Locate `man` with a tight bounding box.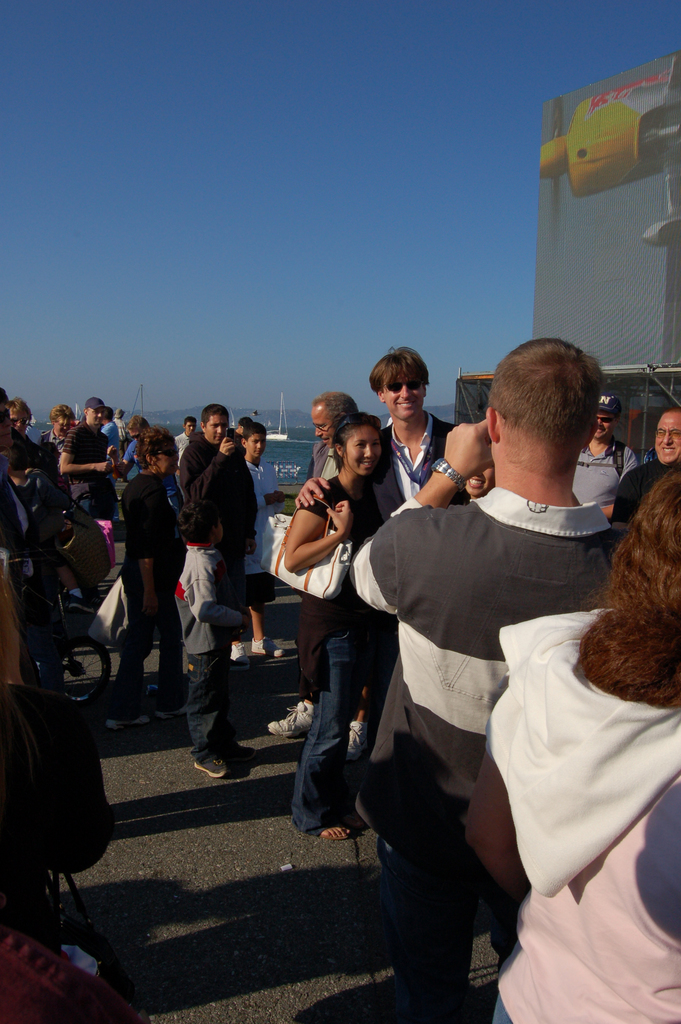
crop(299, 344, 466, 502).
